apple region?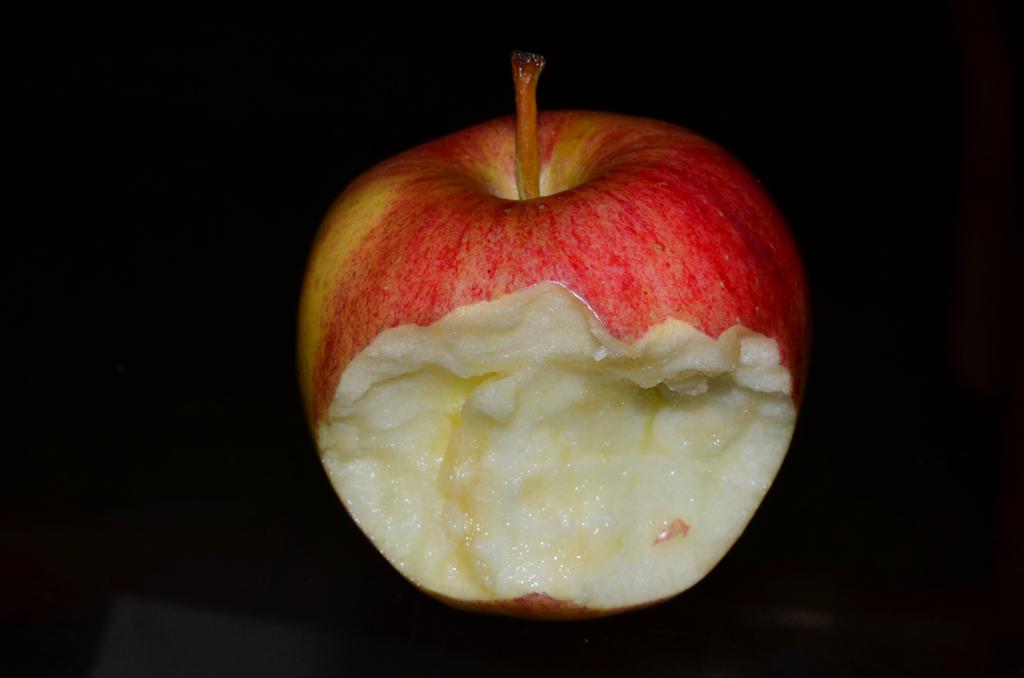
l=283, t=39, r=798, b=602
